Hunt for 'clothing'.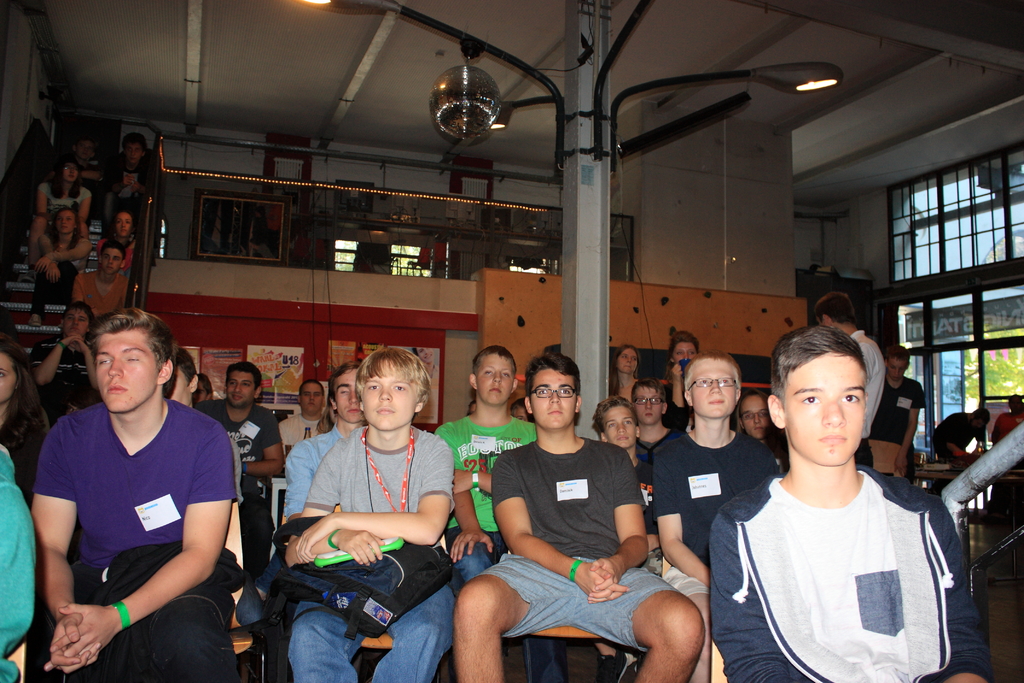
Hunted down at <bbox>194, 403, 280, 572</bbox>.
